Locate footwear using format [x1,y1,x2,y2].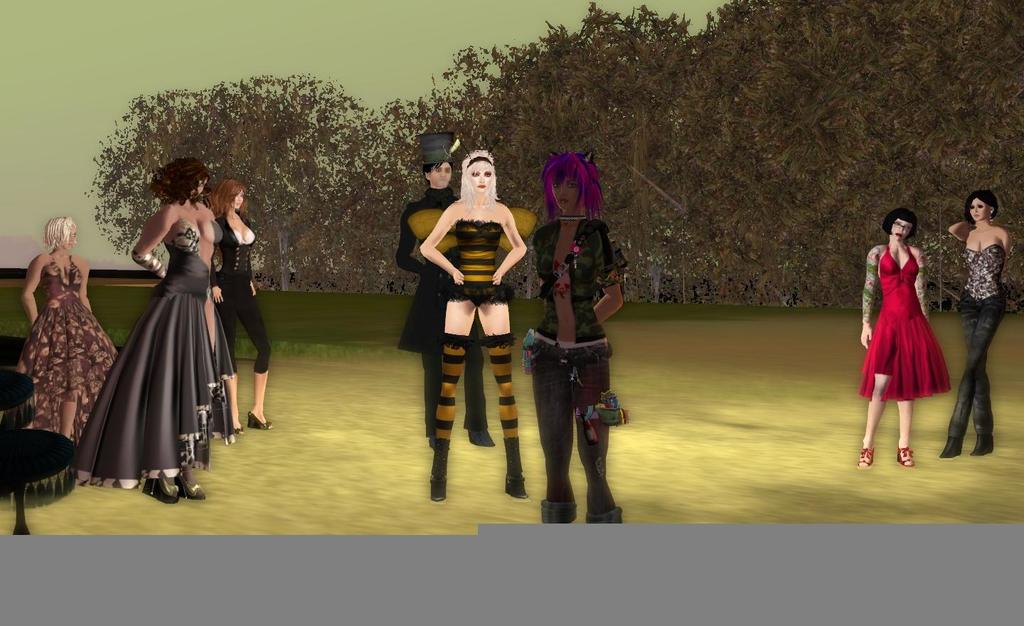
[971,420,1016,457].
